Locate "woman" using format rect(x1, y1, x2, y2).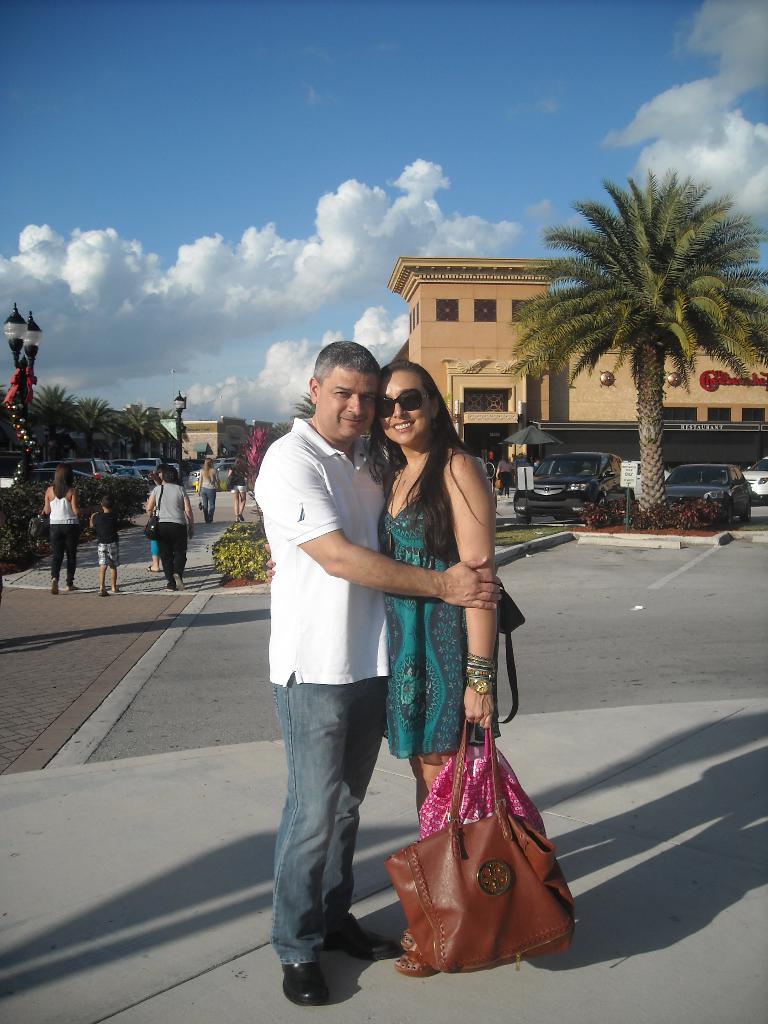
rect(142, 466, 193, 590).
